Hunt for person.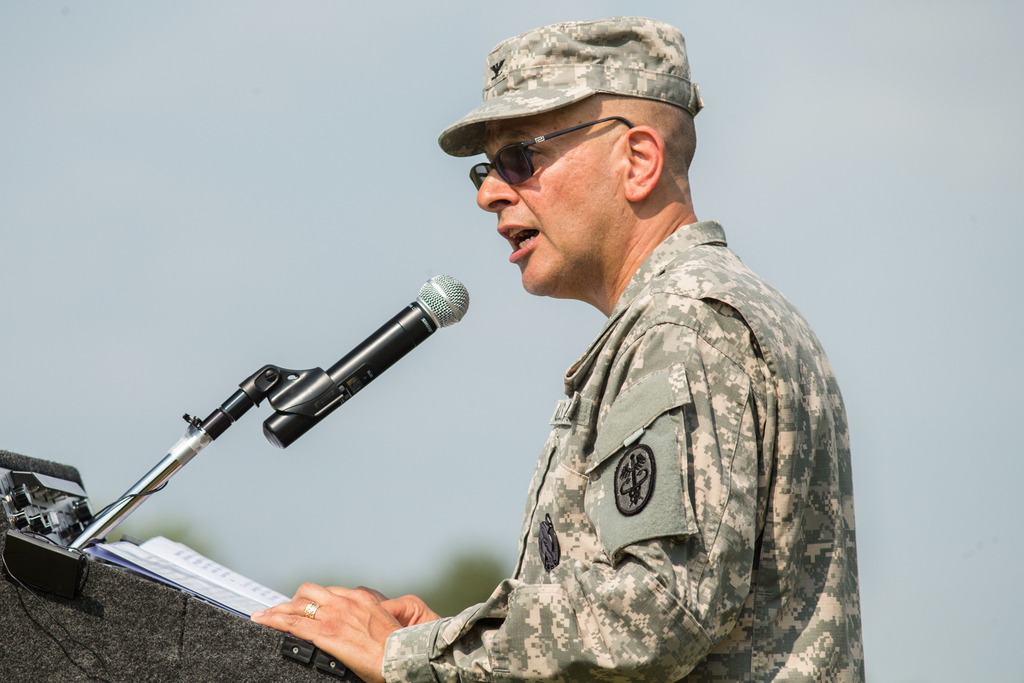
Hunted down at pyautogui.locateOnScreen(250, 17, 867, 682).
